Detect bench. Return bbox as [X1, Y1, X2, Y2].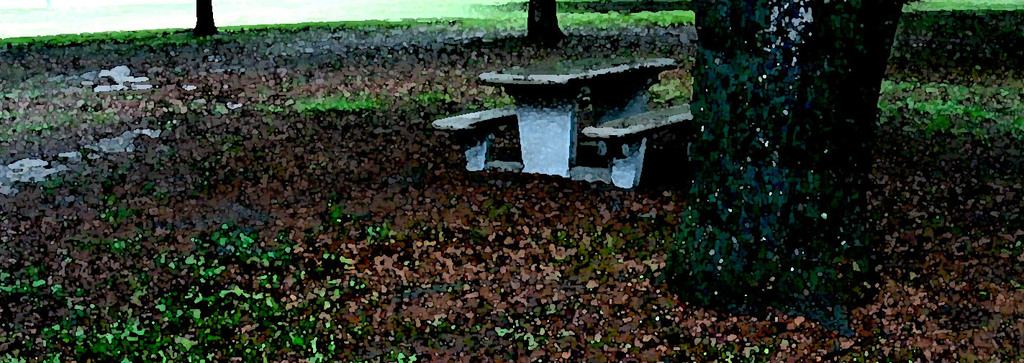
[423, 31, 712, 213].
